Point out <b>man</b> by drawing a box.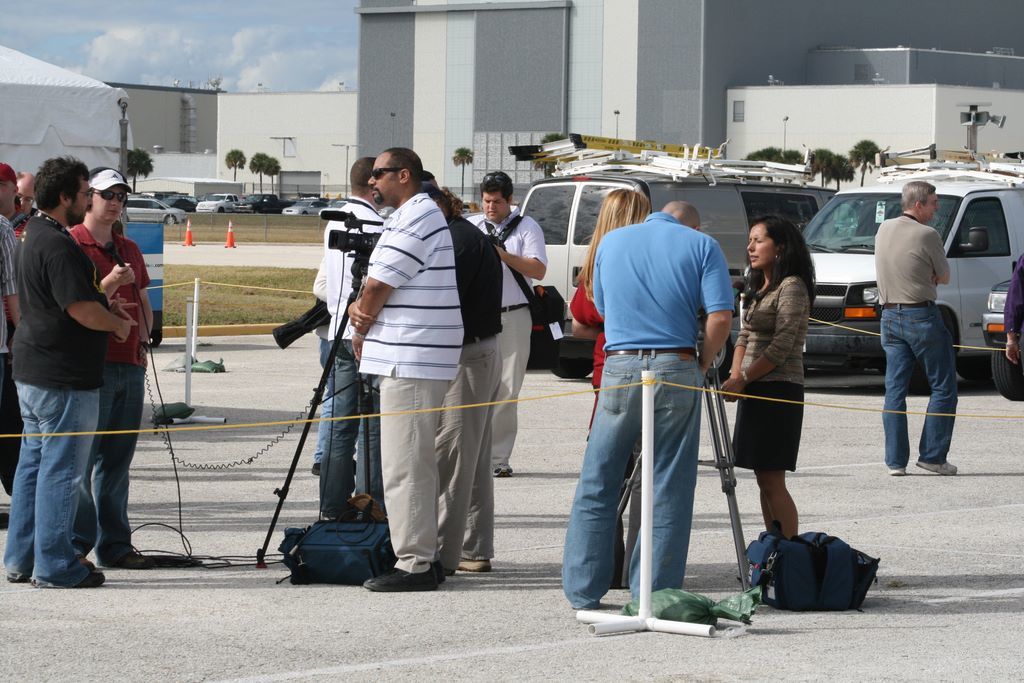
[left=460, top=168, right=547, bottom=484].
